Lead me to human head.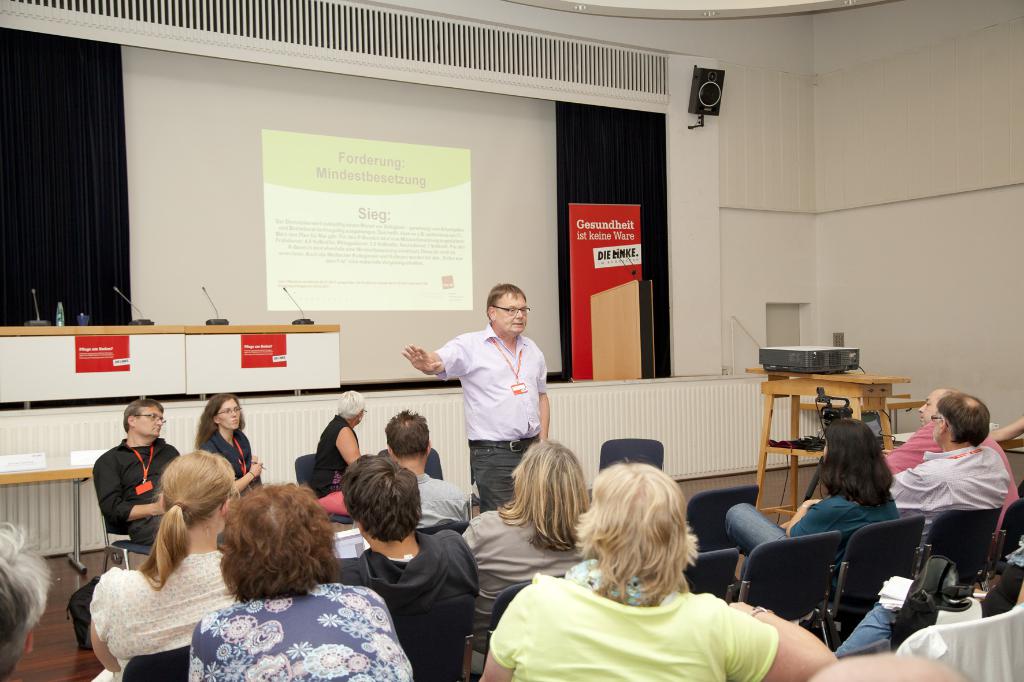
Lead to (207,393,241,431).
